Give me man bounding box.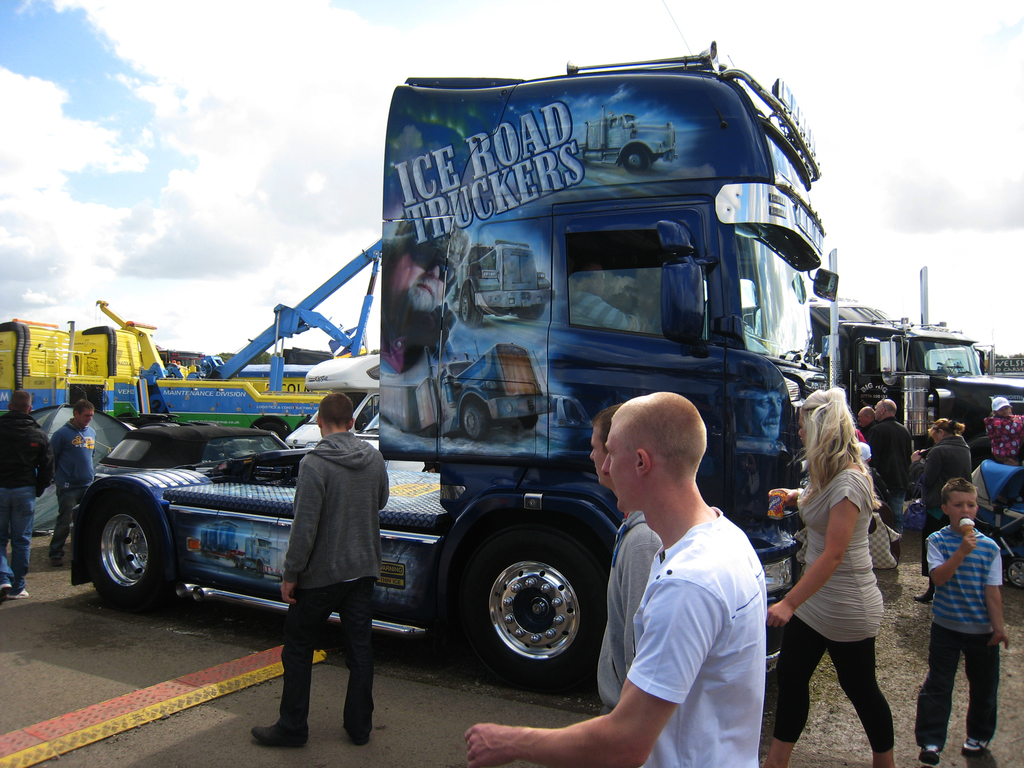
<box>380,214,470,373</box>.
